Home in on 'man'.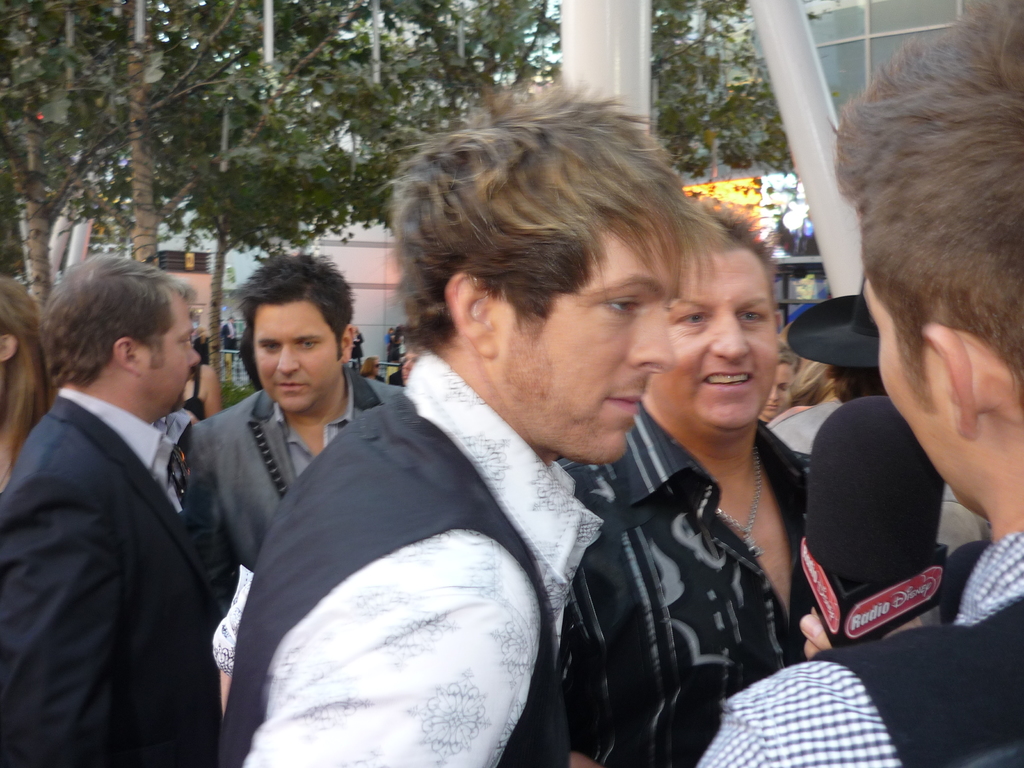
Homed in at Rect(211, 77, 735, 767).
